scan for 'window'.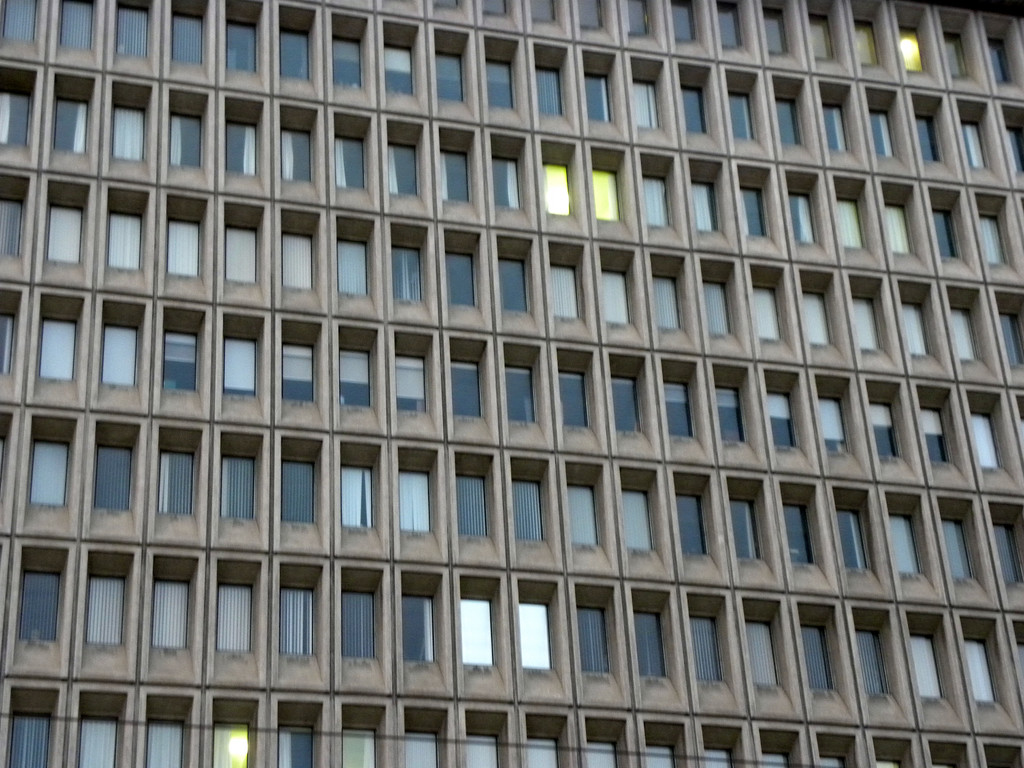
Scan result: detection(454, 568, 512, 705).
